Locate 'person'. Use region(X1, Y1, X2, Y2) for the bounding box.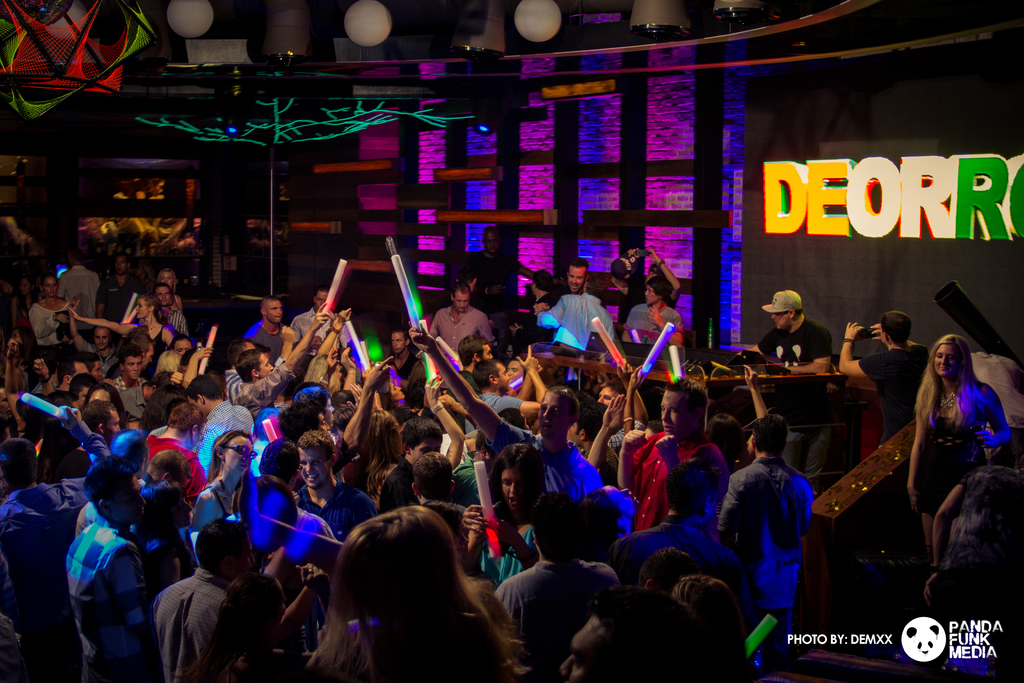
region(75, 432, 187, 580).
